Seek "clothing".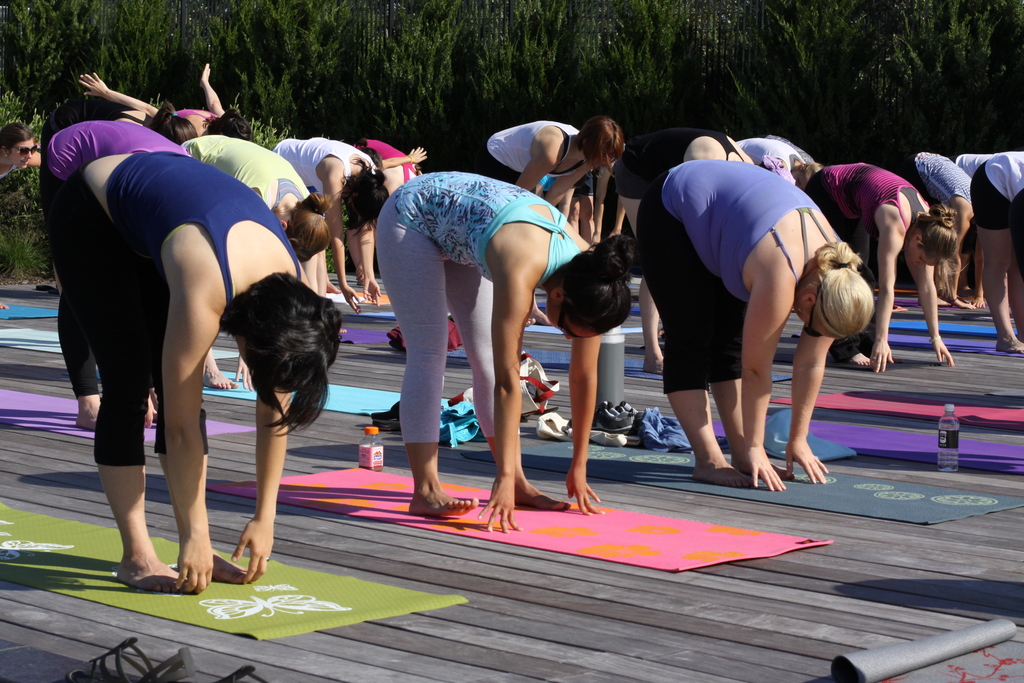
l=172, t=126, r=308, b=213.
